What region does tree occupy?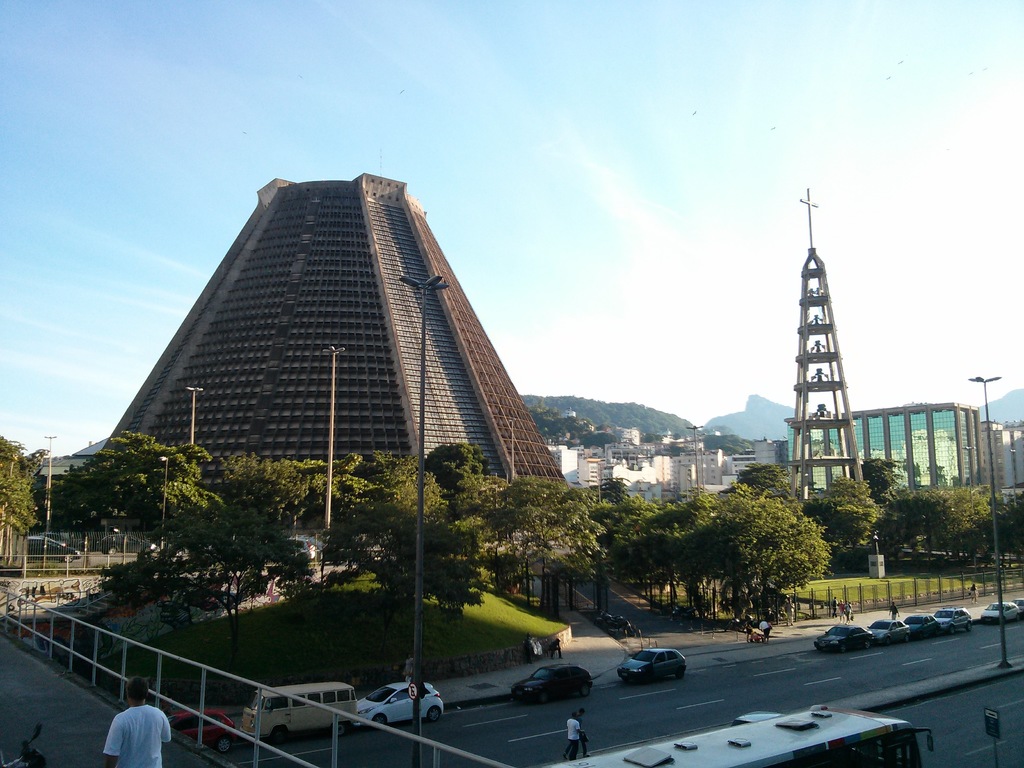
Rect(858, 458, 902, 498).
